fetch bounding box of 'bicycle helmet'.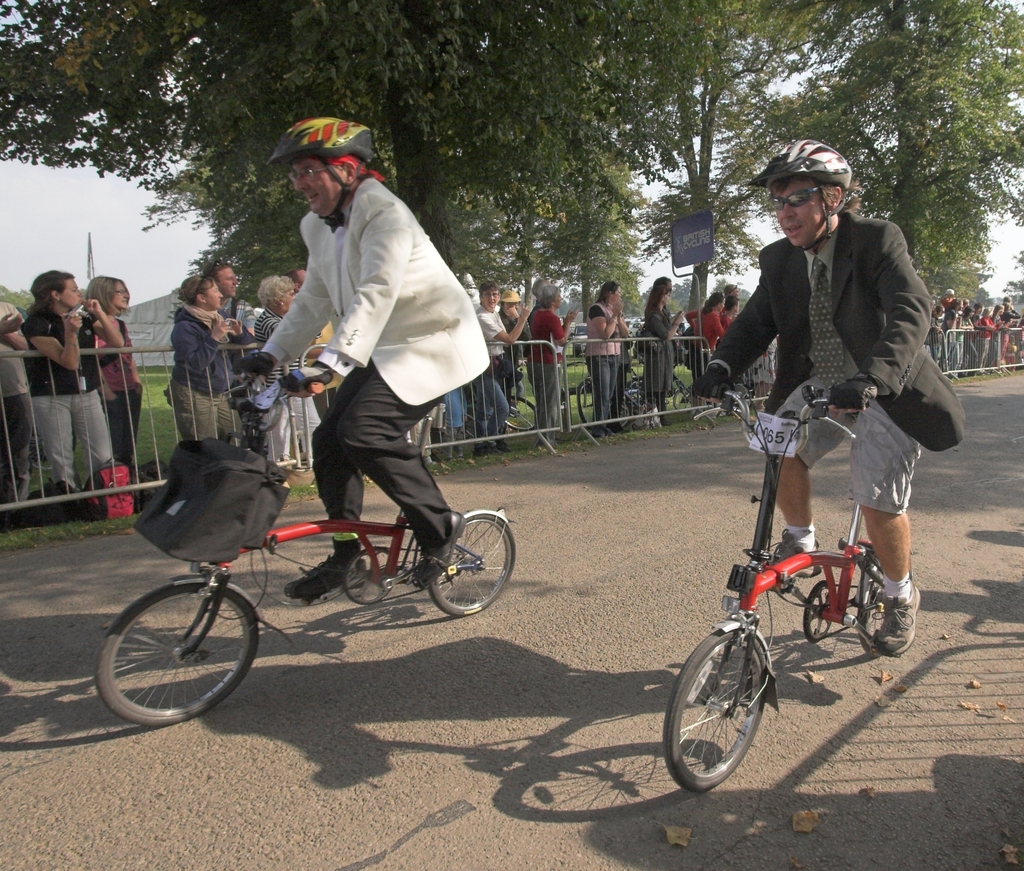
Bbox: 744, 138, 854, 250.
